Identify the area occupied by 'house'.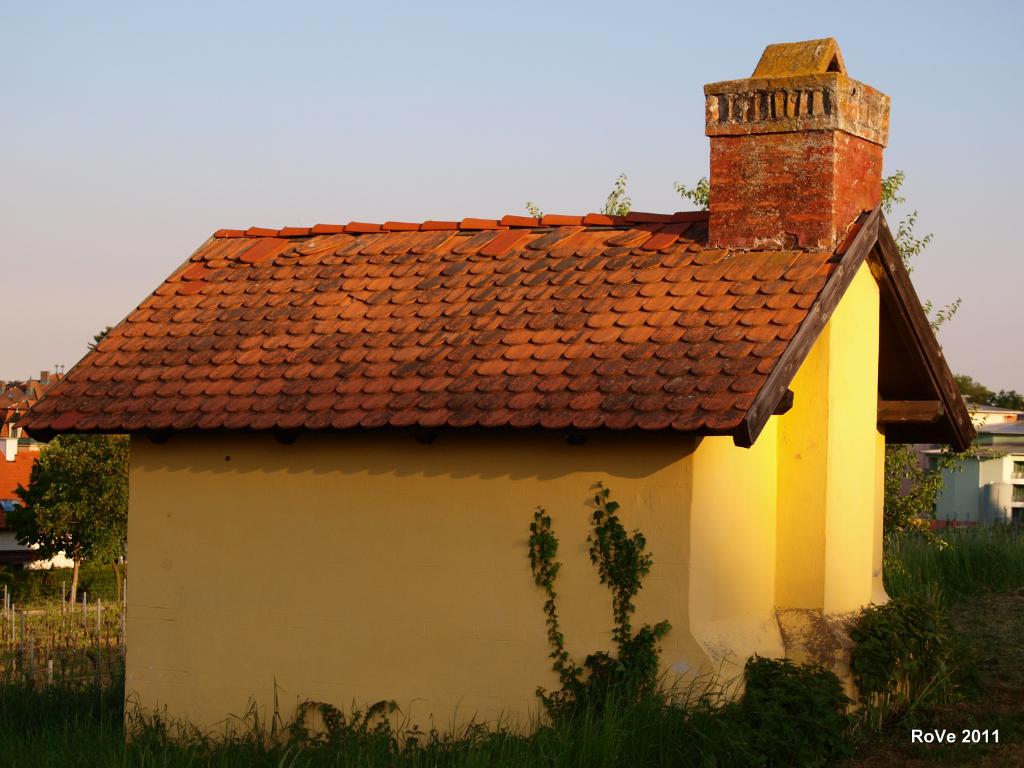
Area: 35, 55, 959, 714.
